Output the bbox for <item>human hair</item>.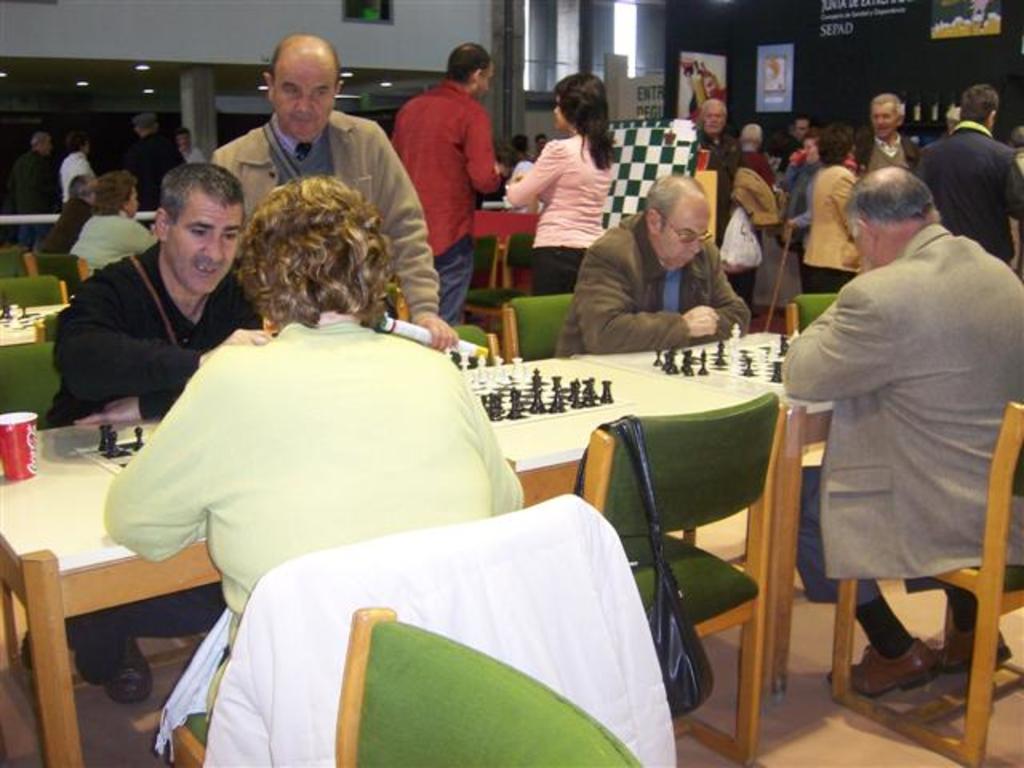
446, 42, 493, 86.
